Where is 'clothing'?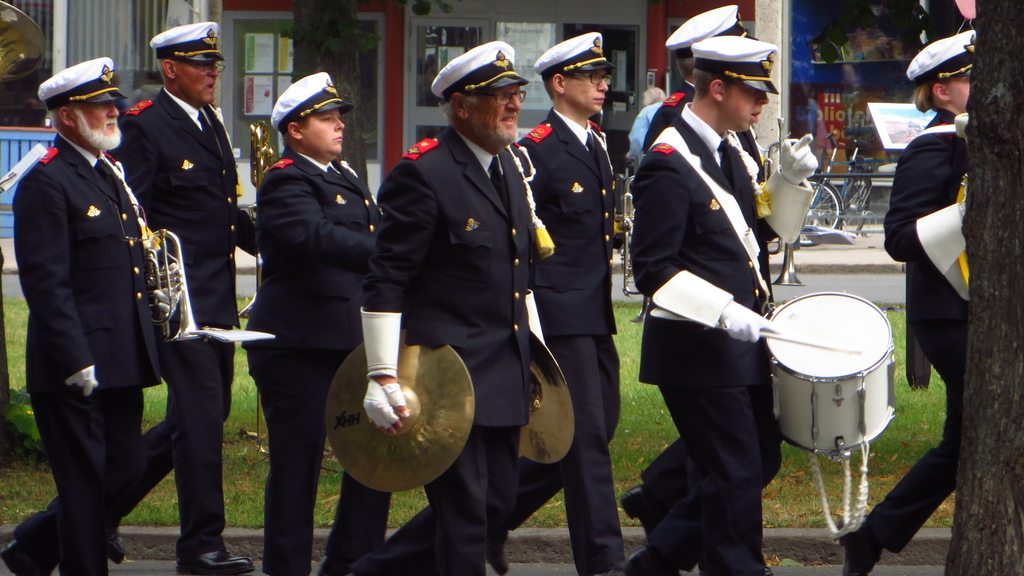
detection(115, 85, 261, 552).
